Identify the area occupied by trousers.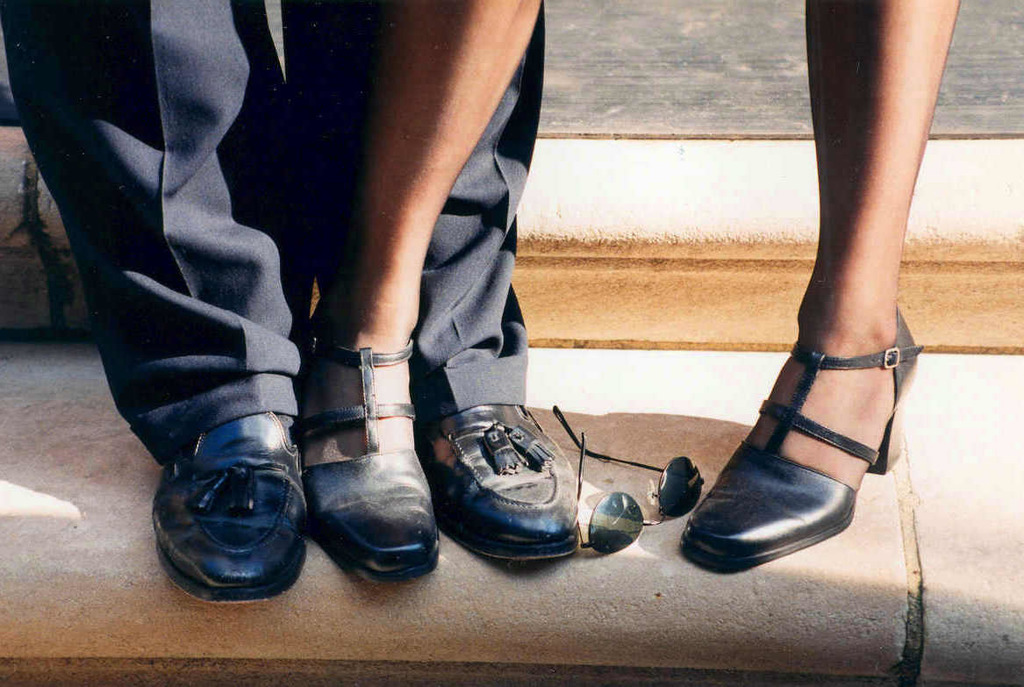
Area: bbox(61, 11, 574, 582).
